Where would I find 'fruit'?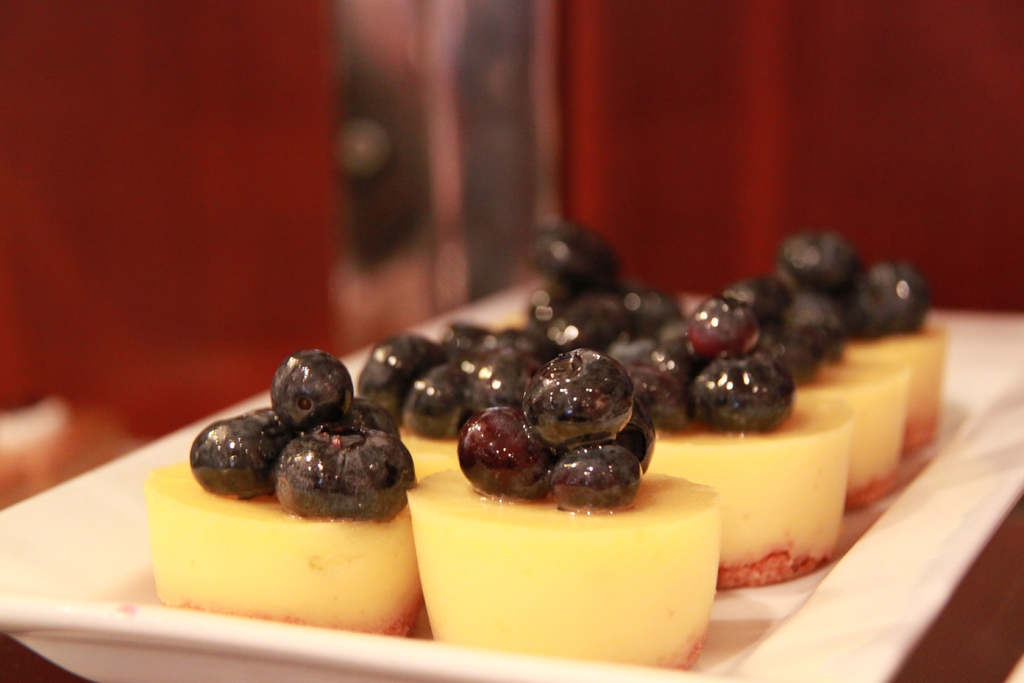
At [461, 413, 550, 513].
